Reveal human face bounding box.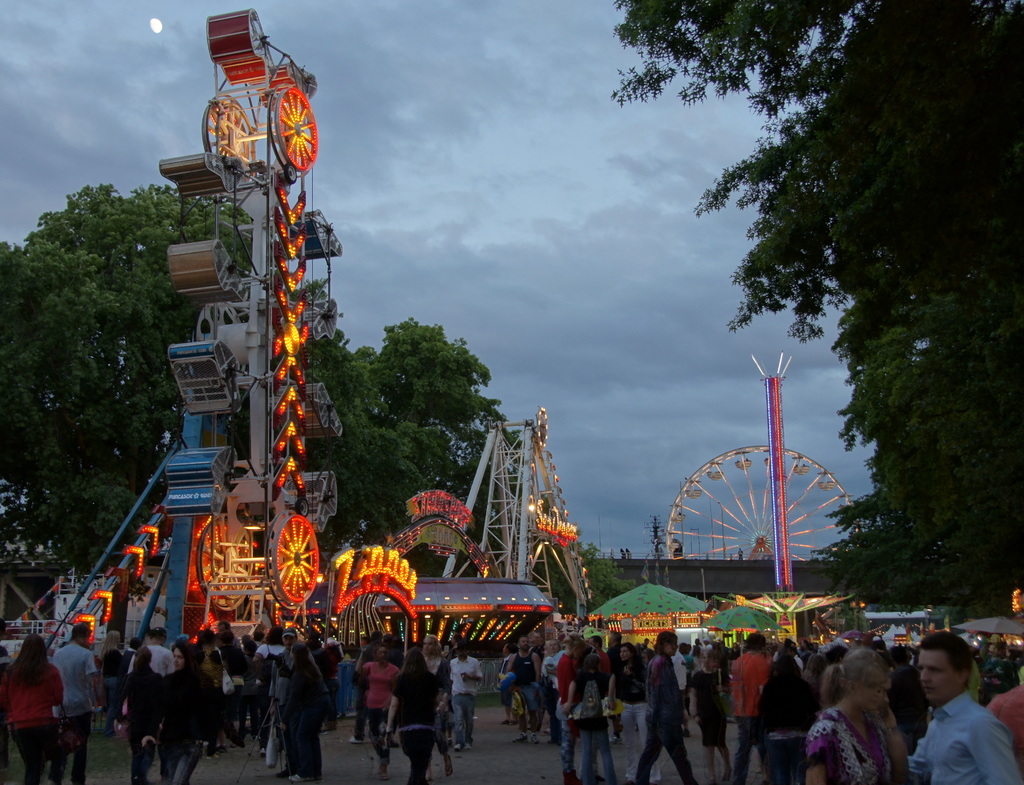
Revealed: detection(620, 650, 628, 662).
